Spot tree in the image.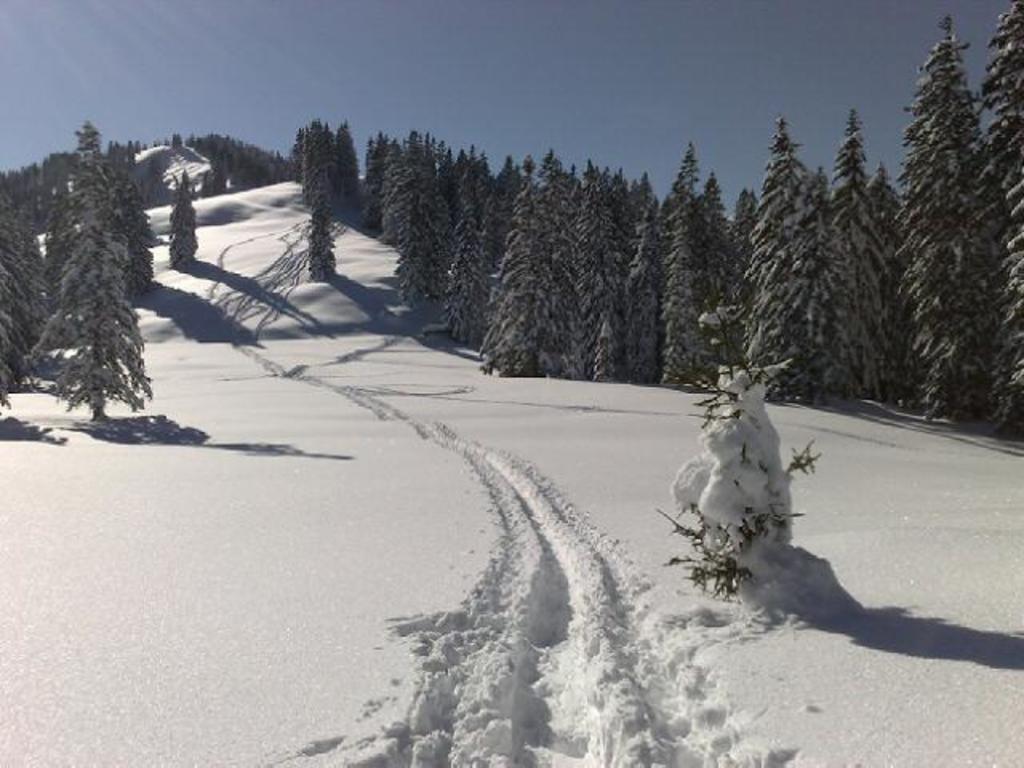
tree found at [702, 170, 752, 395].
